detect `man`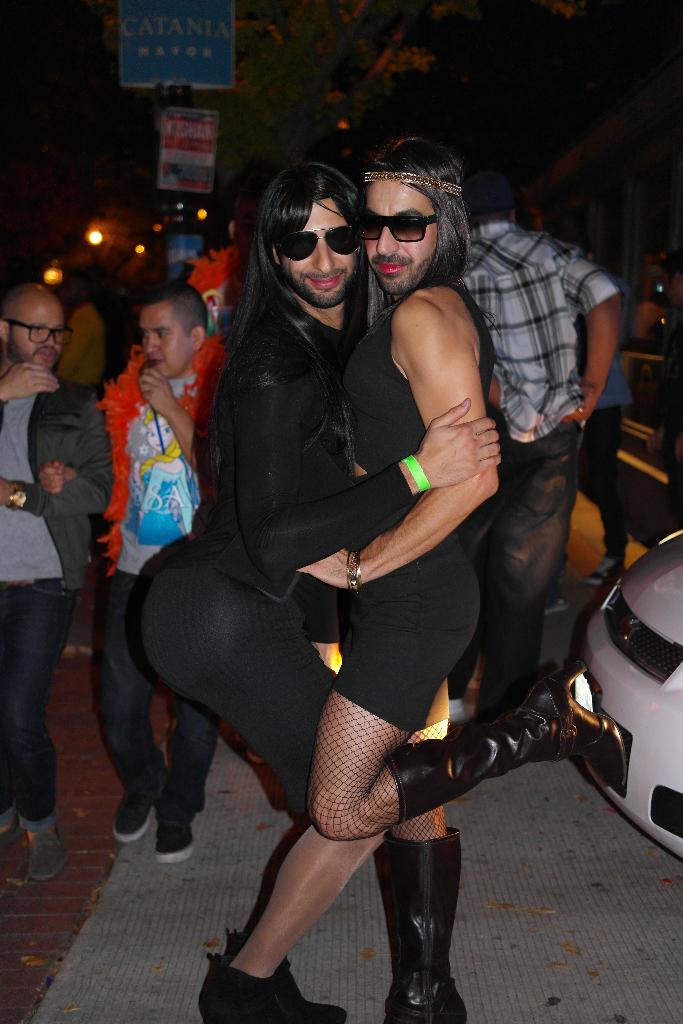
Rect(0, 287, 99, 882)
